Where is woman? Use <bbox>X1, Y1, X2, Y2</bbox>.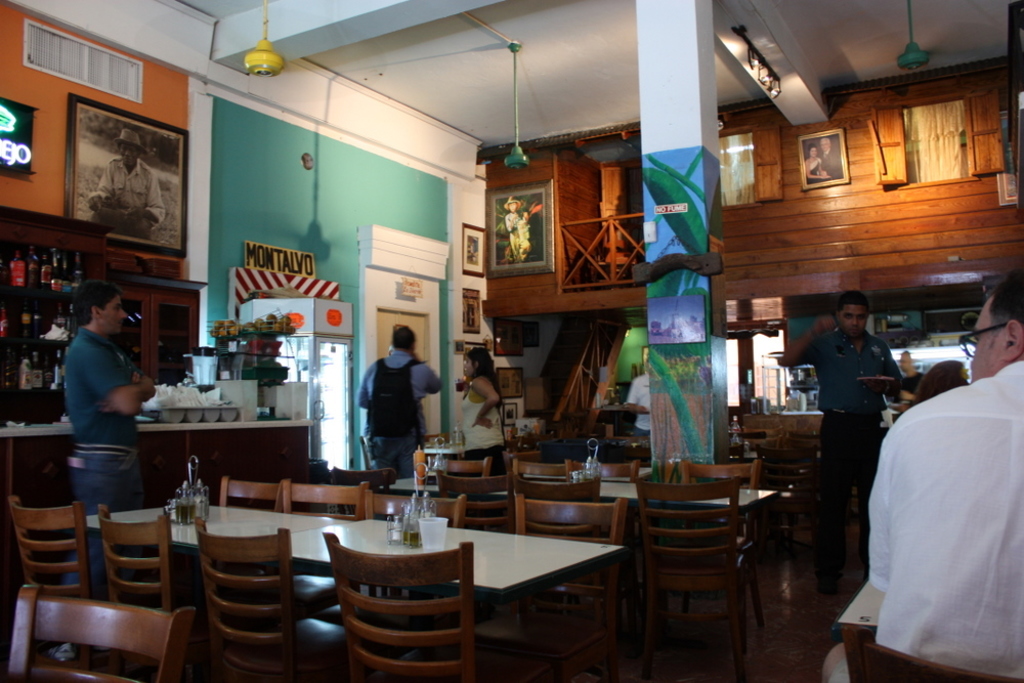
<bbox>806, 146, 828, 184</bbox>.
